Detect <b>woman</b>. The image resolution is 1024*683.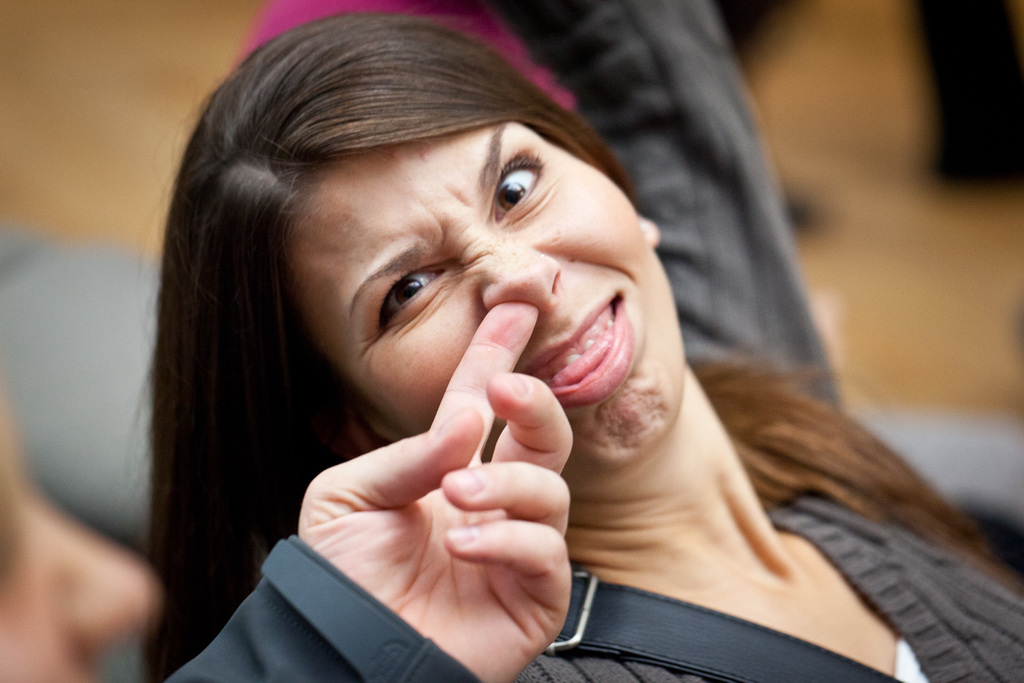
(x1=114, y1=0, x2=872, y2=682).
